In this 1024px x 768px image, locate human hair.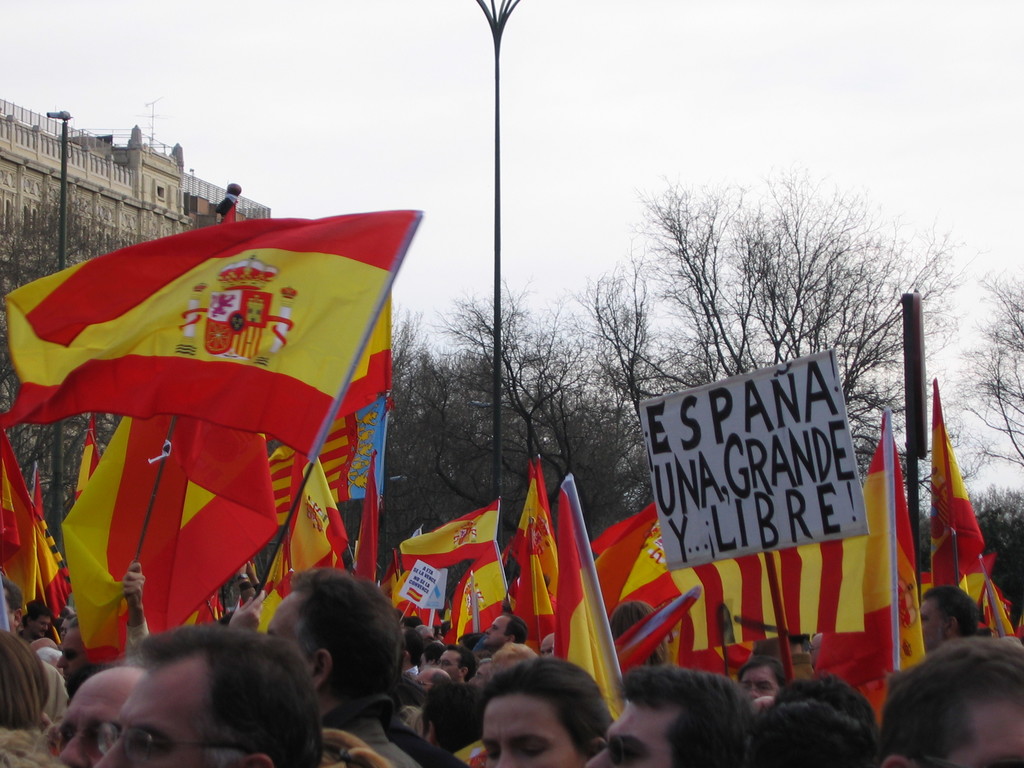
Bounding box: locate(607, 598, 664, 658).
